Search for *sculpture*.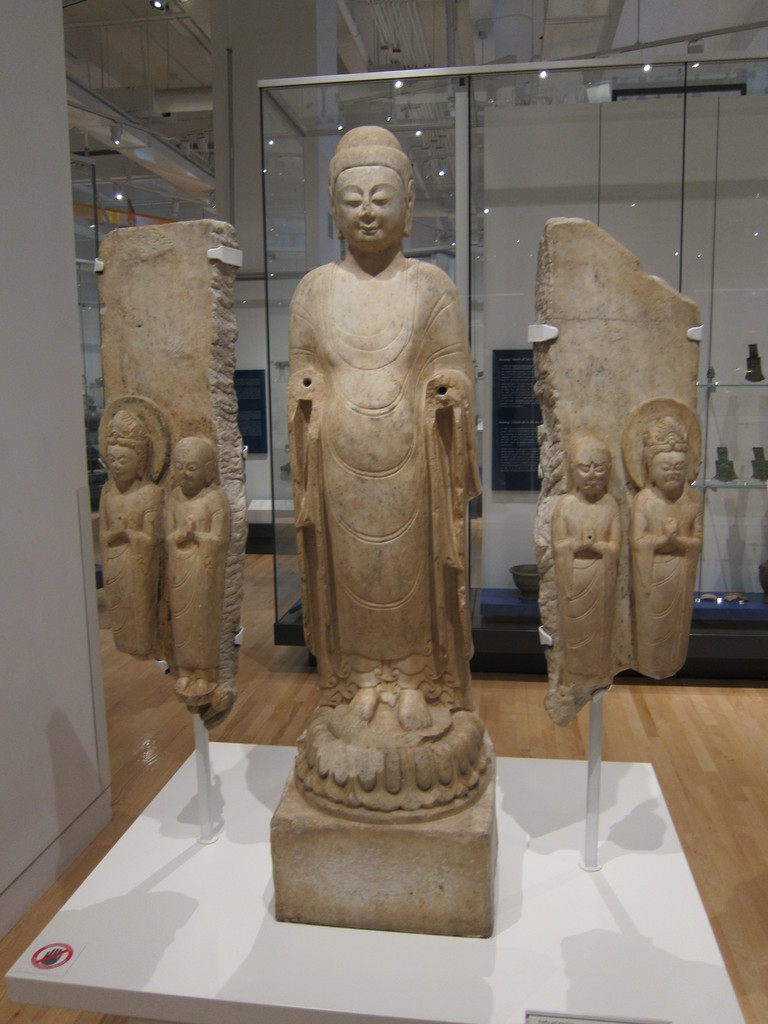
Found at 551 436 620 693.
